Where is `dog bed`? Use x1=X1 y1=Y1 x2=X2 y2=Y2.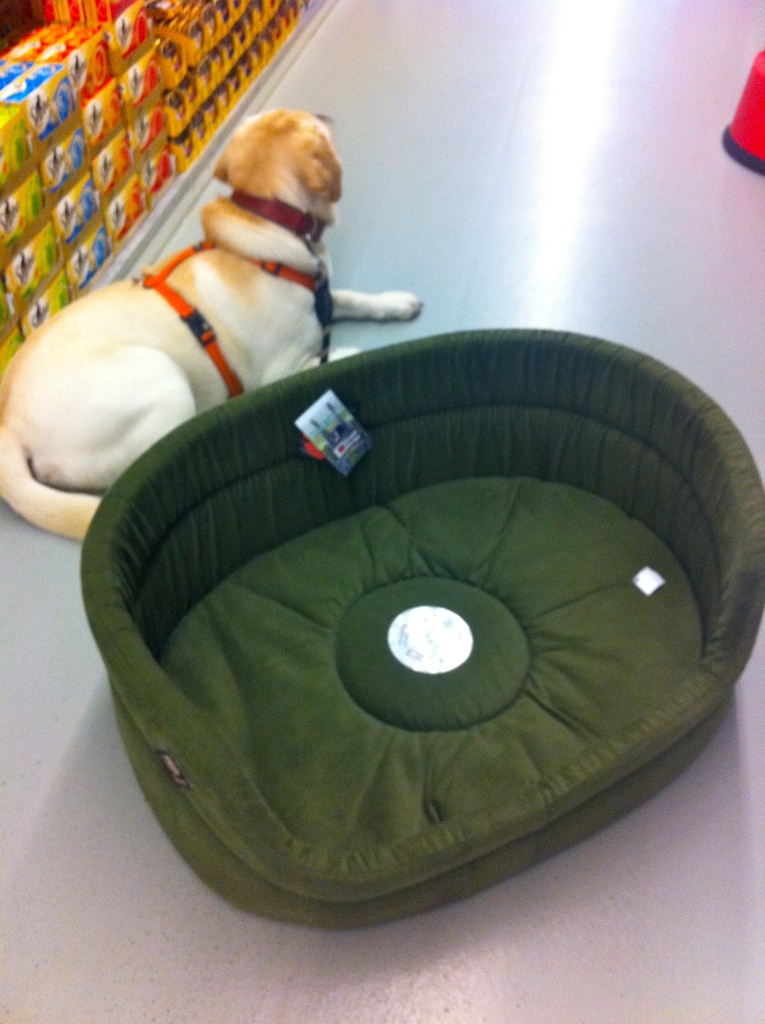
x1=79 y1=328 x2=764 y2=934.
